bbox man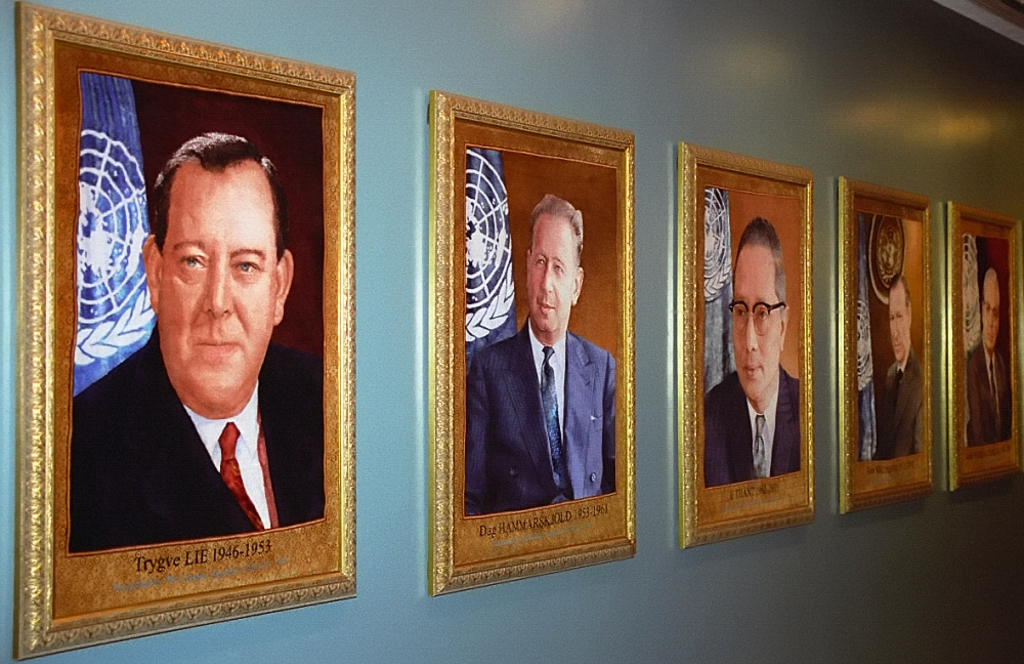
box(963, 255, 1020, 456)
